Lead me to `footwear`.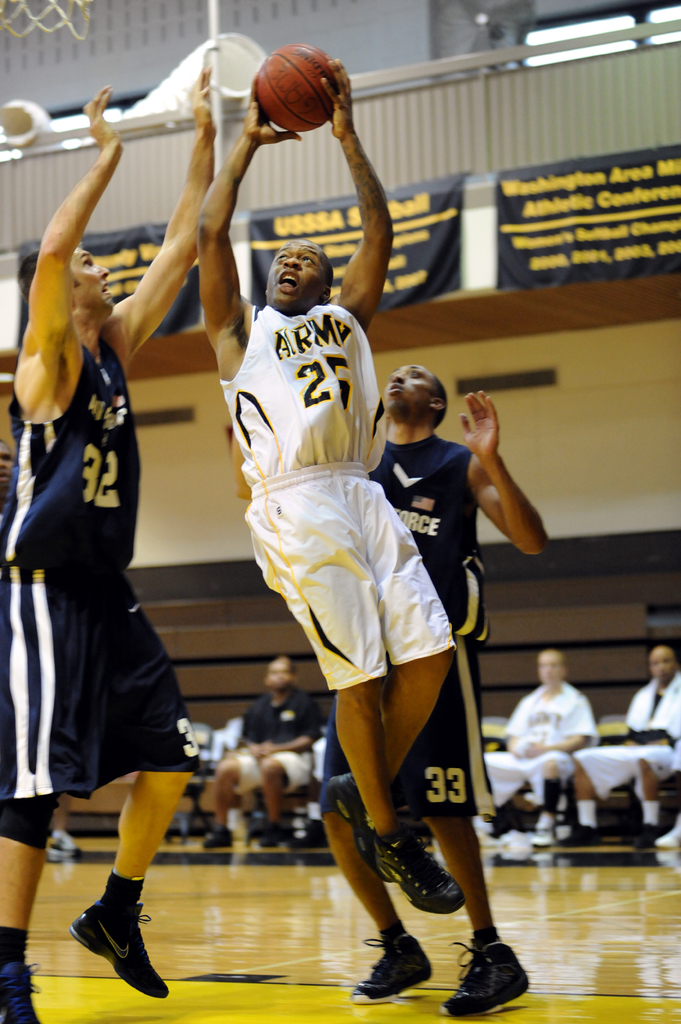
Lead to bbox(0, 961, 40, 1023).
